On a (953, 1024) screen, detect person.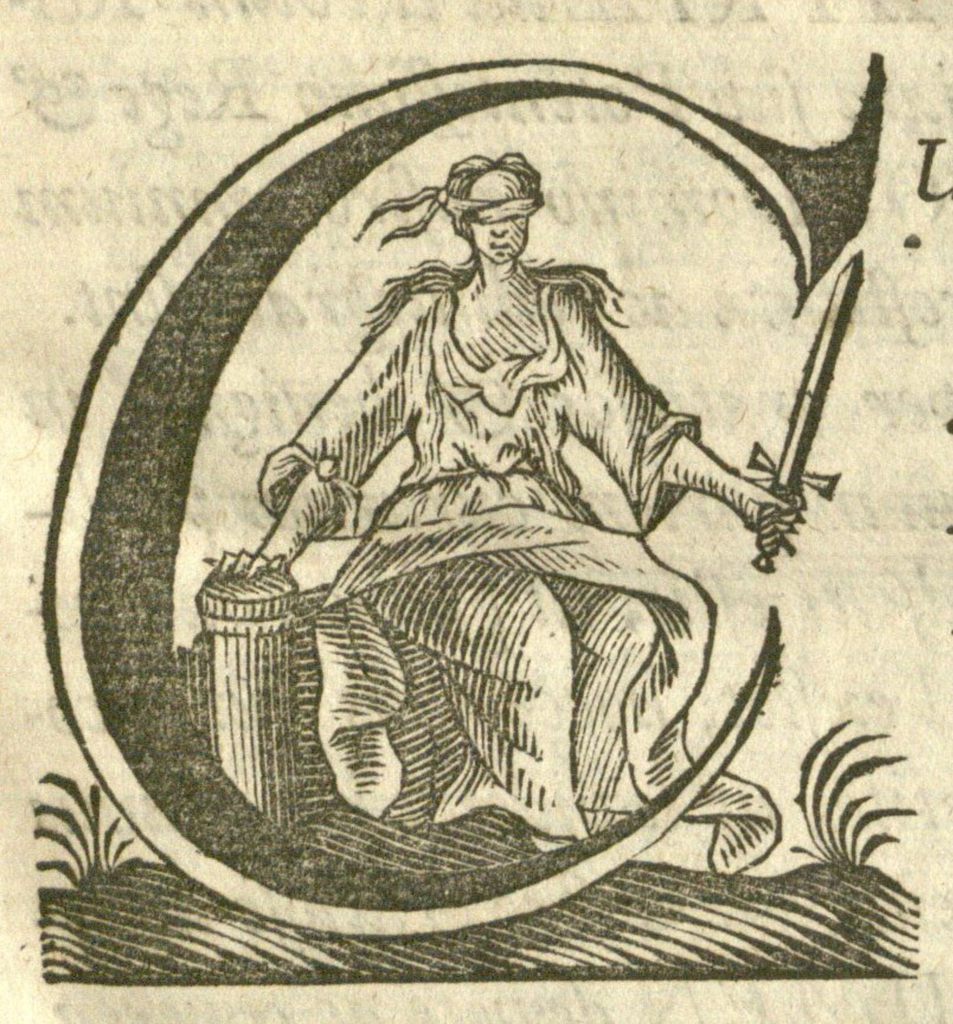
region(178, 74, 802, 970).
